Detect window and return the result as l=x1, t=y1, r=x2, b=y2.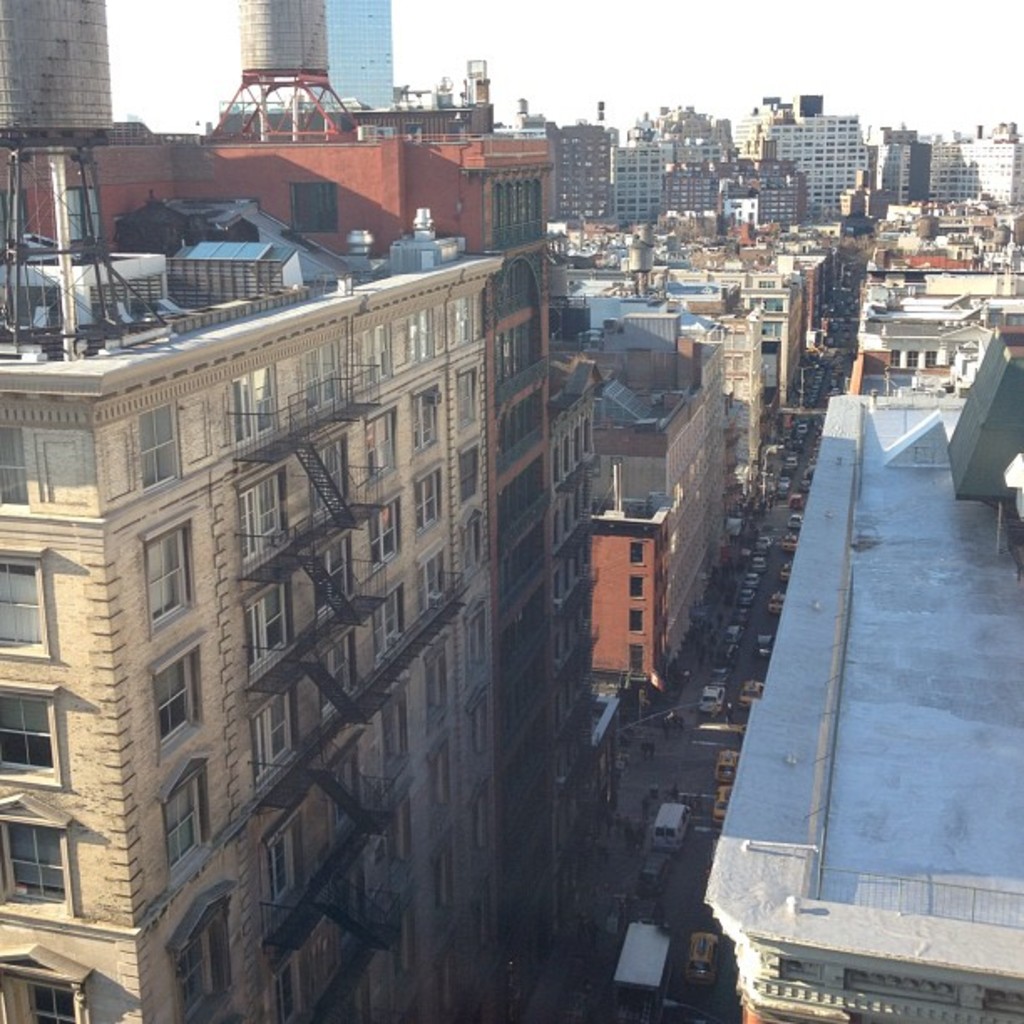
l=316, t=529, r=360, b=619.
